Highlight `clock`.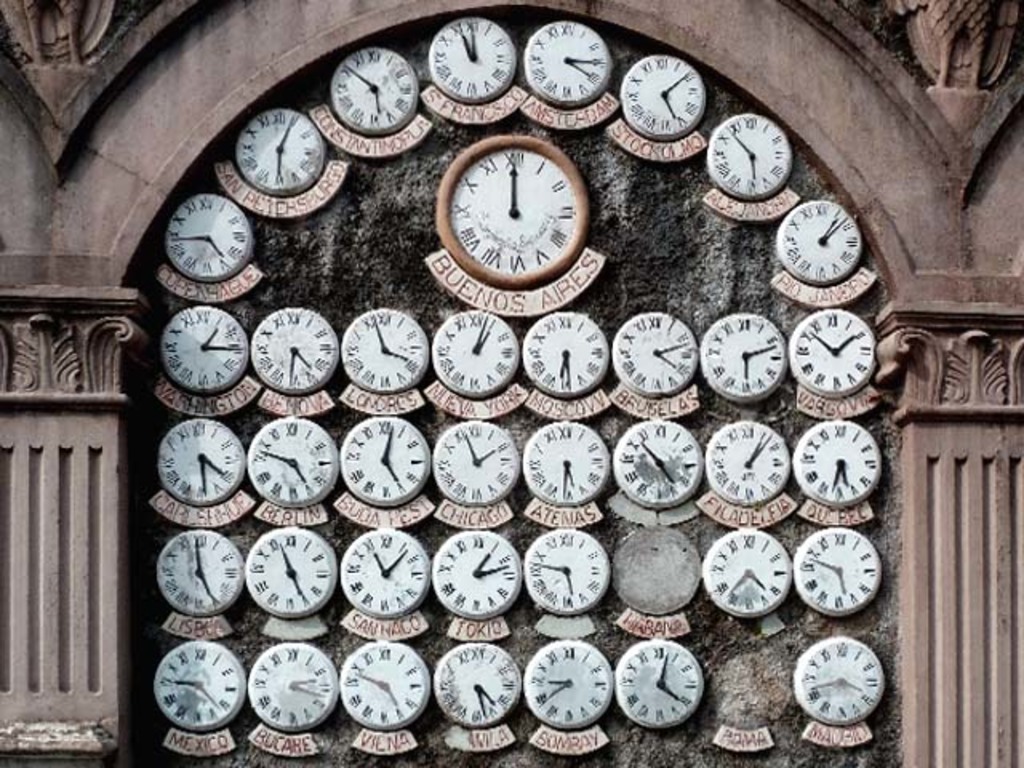
Highlighted region: <region>611, 309, 701, 402</region>.
